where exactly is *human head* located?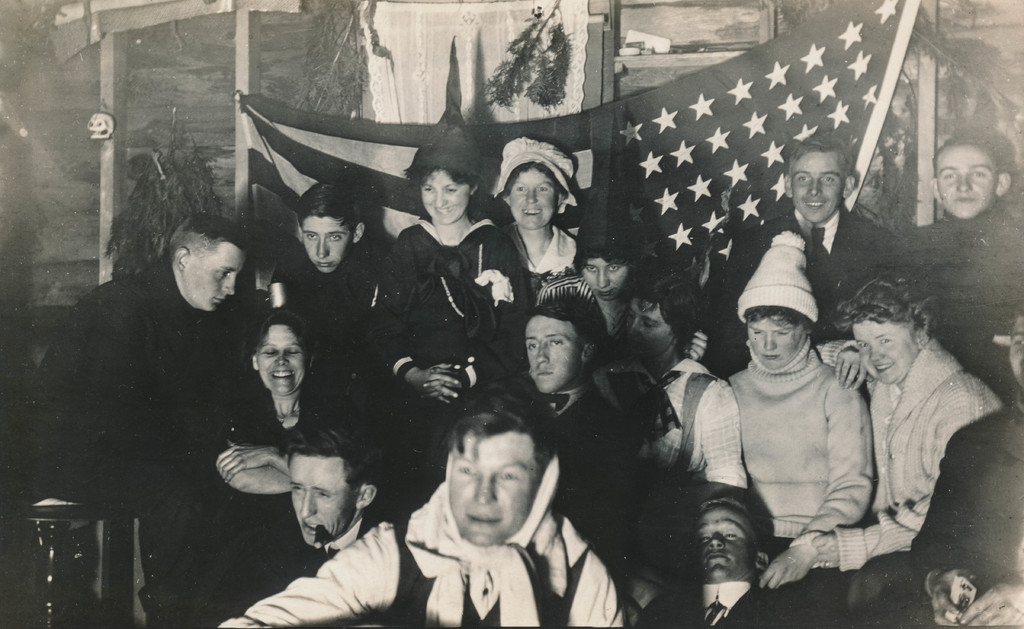
Its bounding box is [x1=845, y1=281, x2=931, y2=388].
